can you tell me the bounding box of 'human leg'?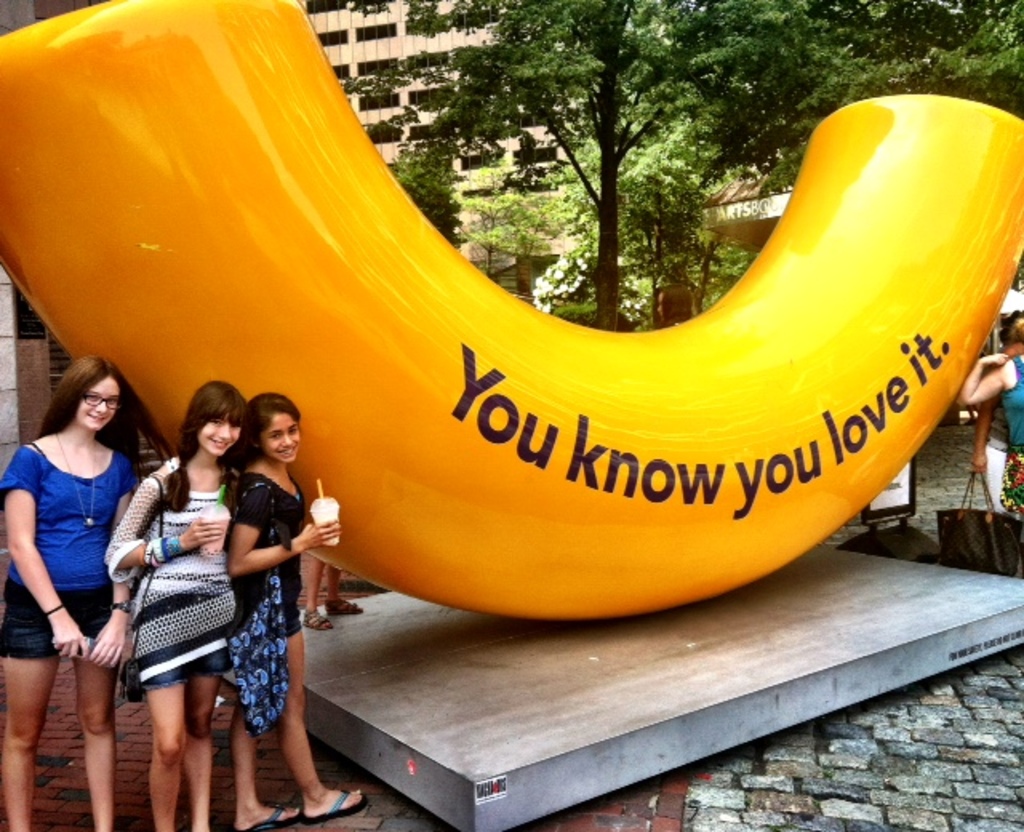
<region>189, 586, 240, 830</region>.
